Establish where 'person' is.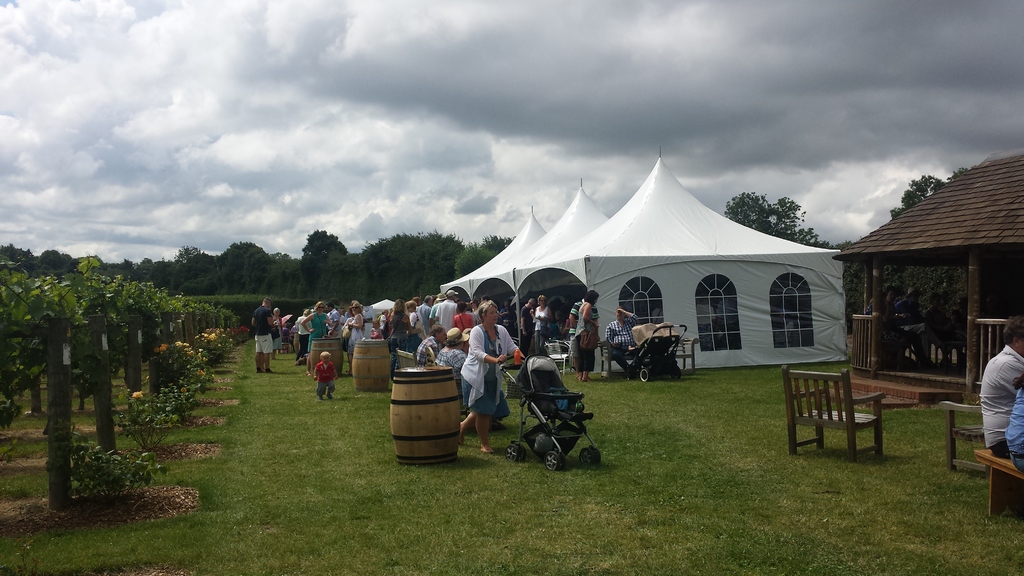
Established at [250,296,275,374].
